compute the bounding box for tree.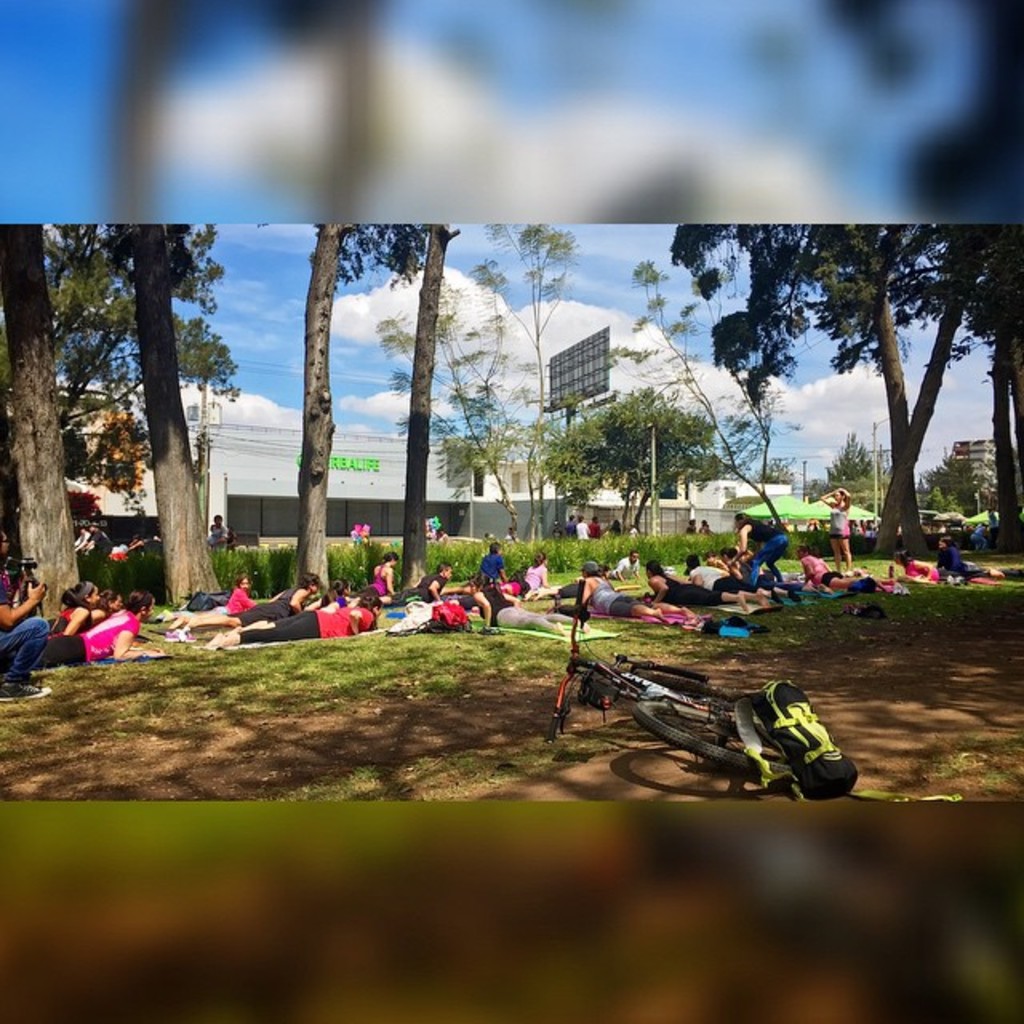
{"x1": 922, "y1": 218, "x2": 1022, "y2": 566}.
